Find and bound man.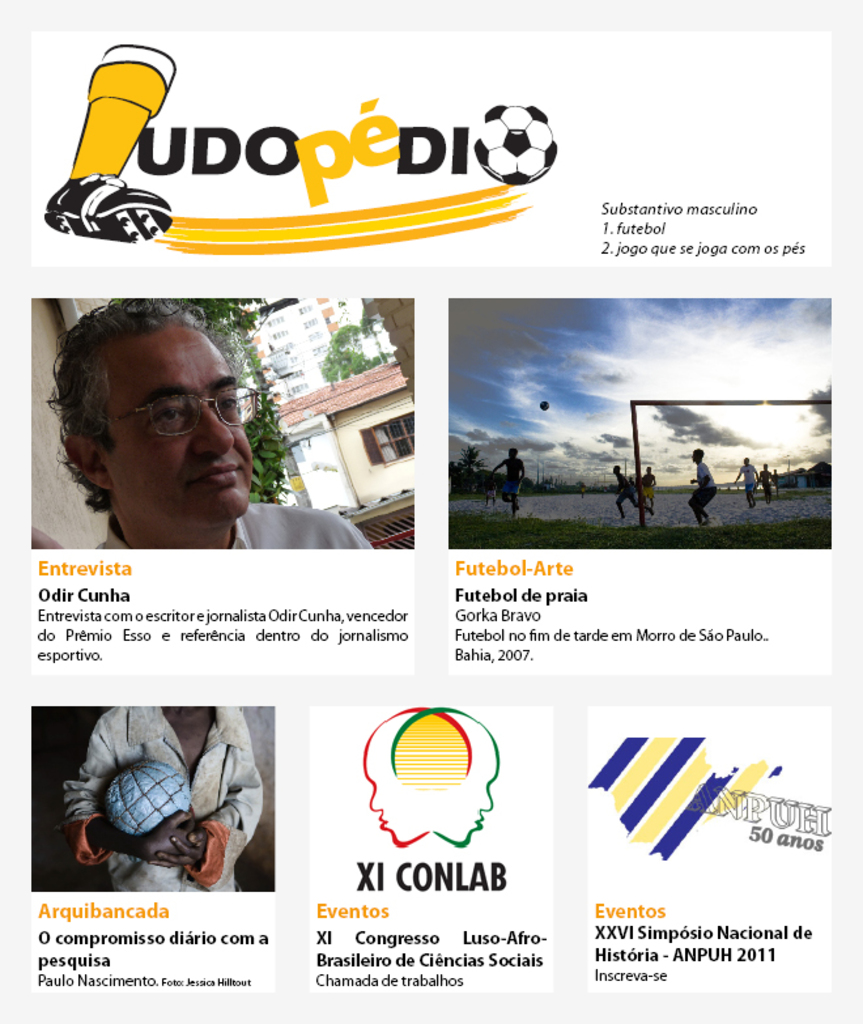
Bound: <bbox>63, 708, 267, 897</bbox>.
